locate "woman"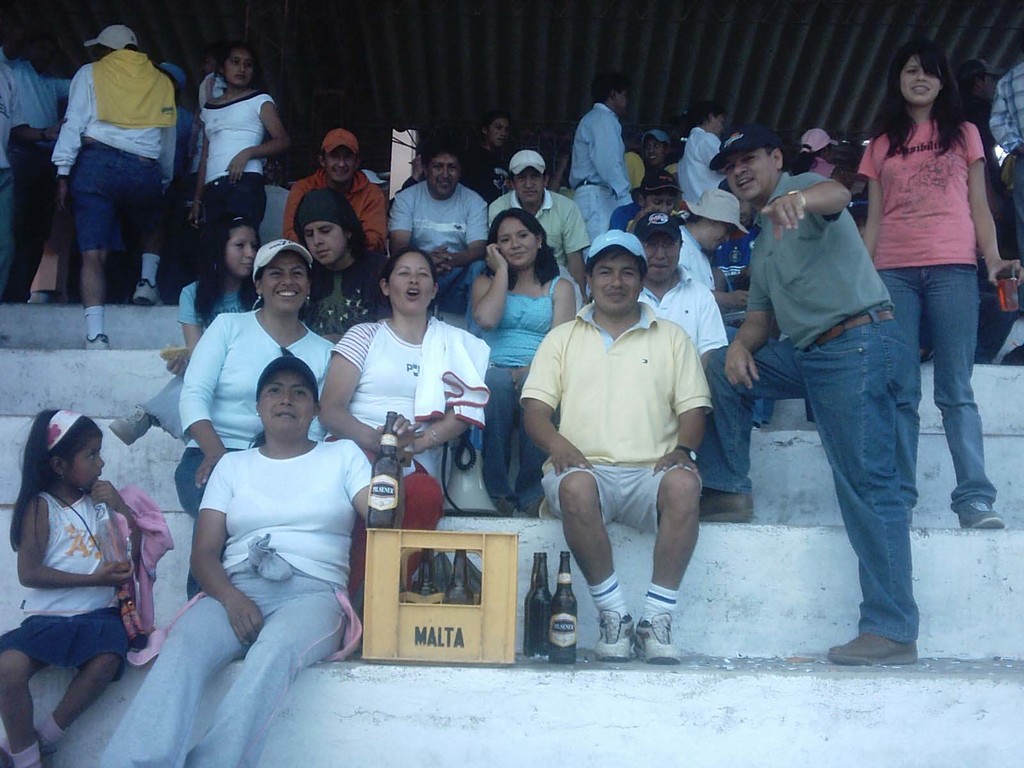
Rect(864, 38, 1023, 529)
